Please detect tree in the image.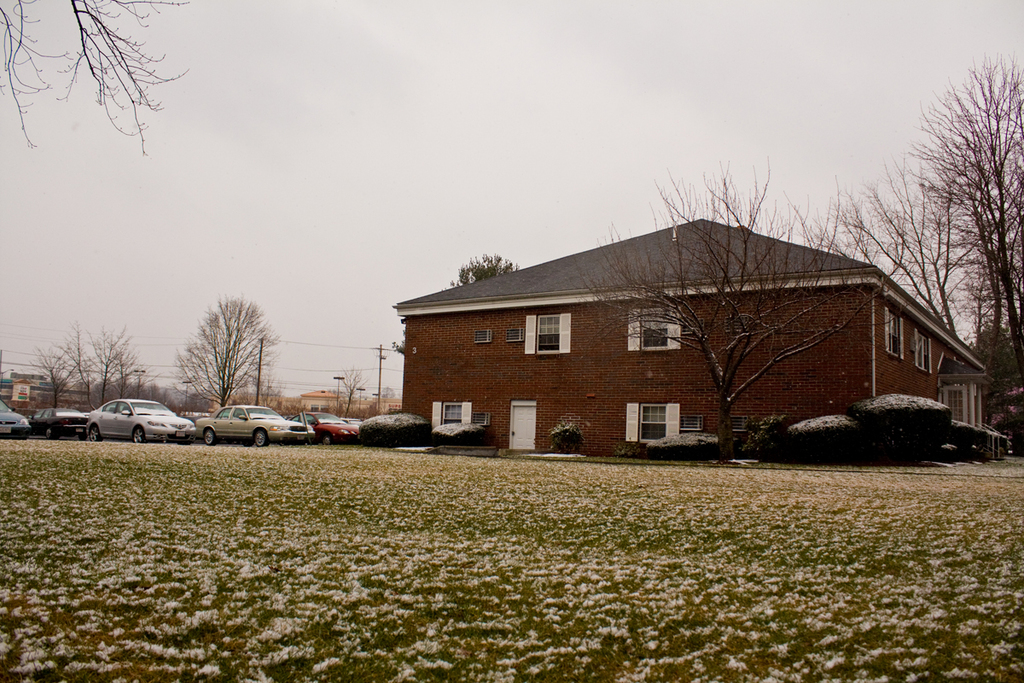
rect(331, 366, 373, 414).
